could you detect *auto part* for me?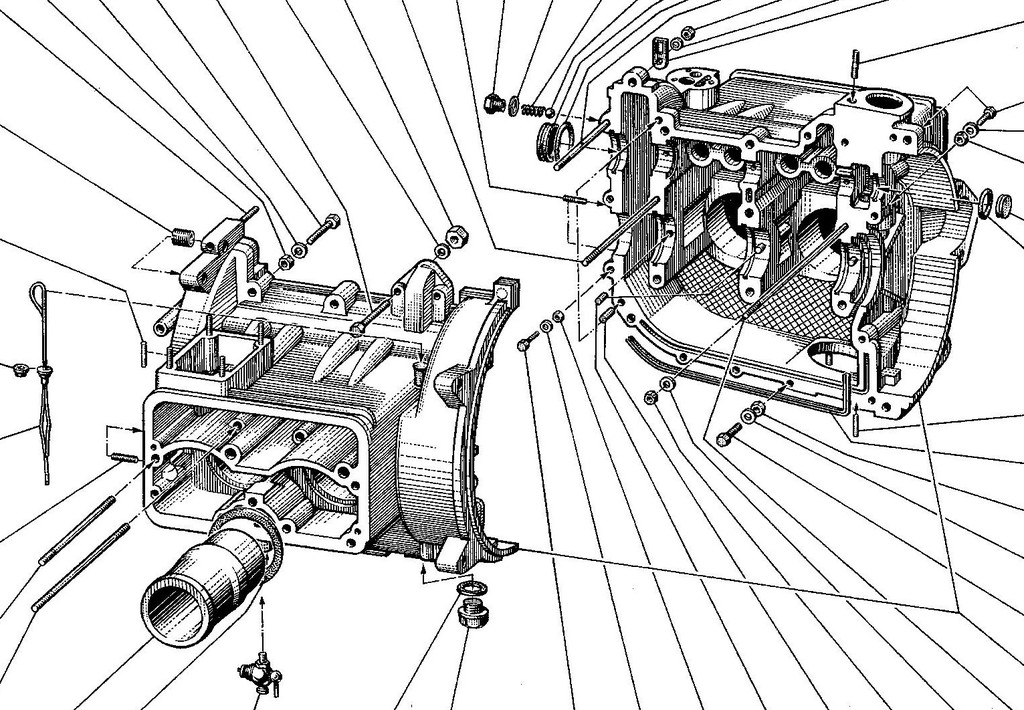
Detection result: 714/418/745/448.
